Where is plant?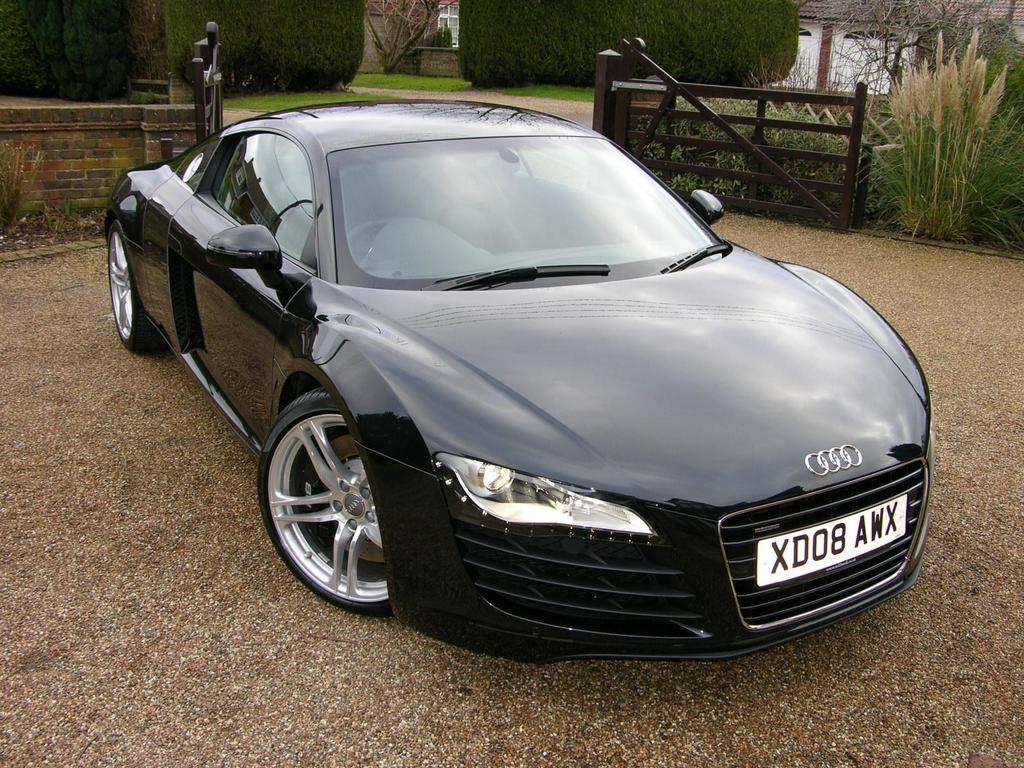
0, 138, 117, 262.
